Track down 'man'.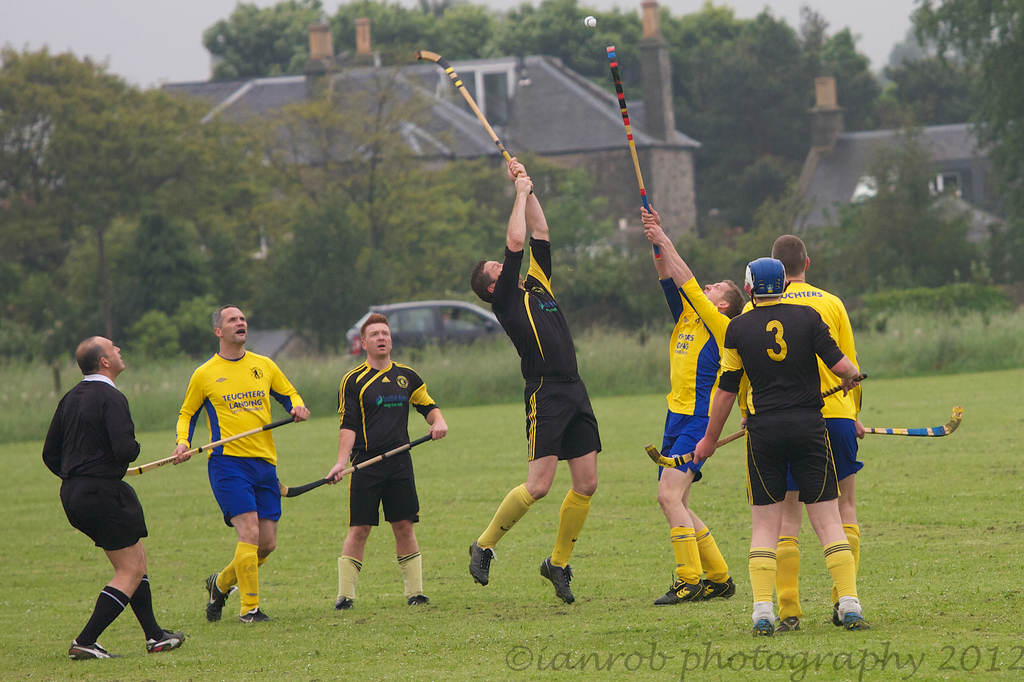
Tracked to 165, 300, 313, 627.
